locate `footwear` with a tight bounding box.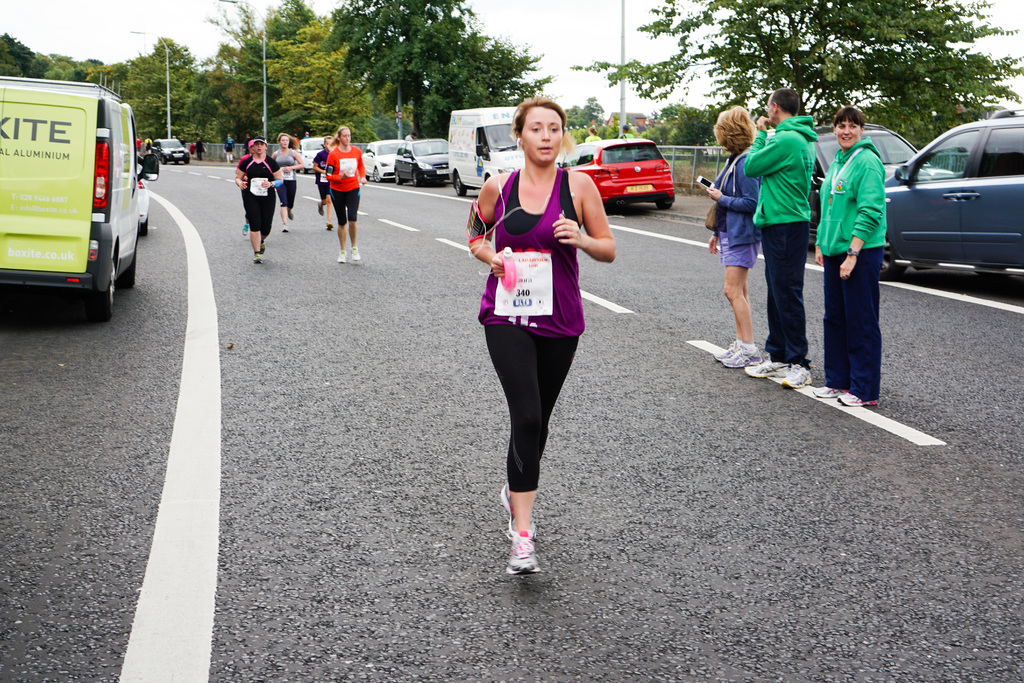
497 518 557 593.
